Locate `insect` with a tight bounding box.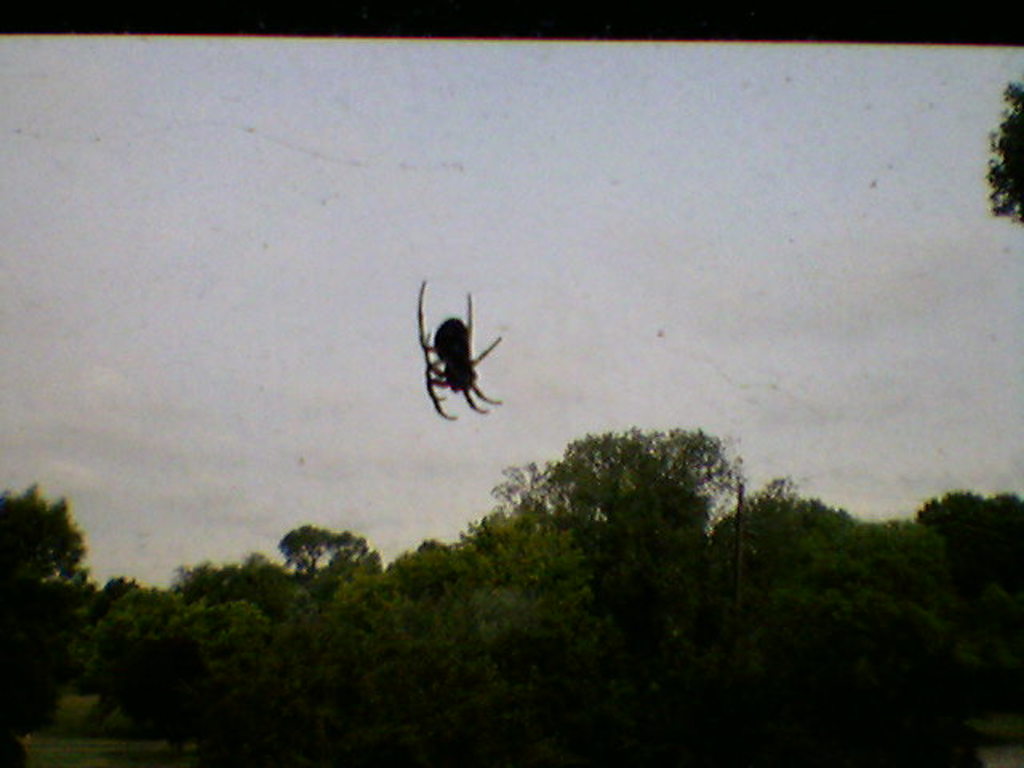
(416,280,504,418).
